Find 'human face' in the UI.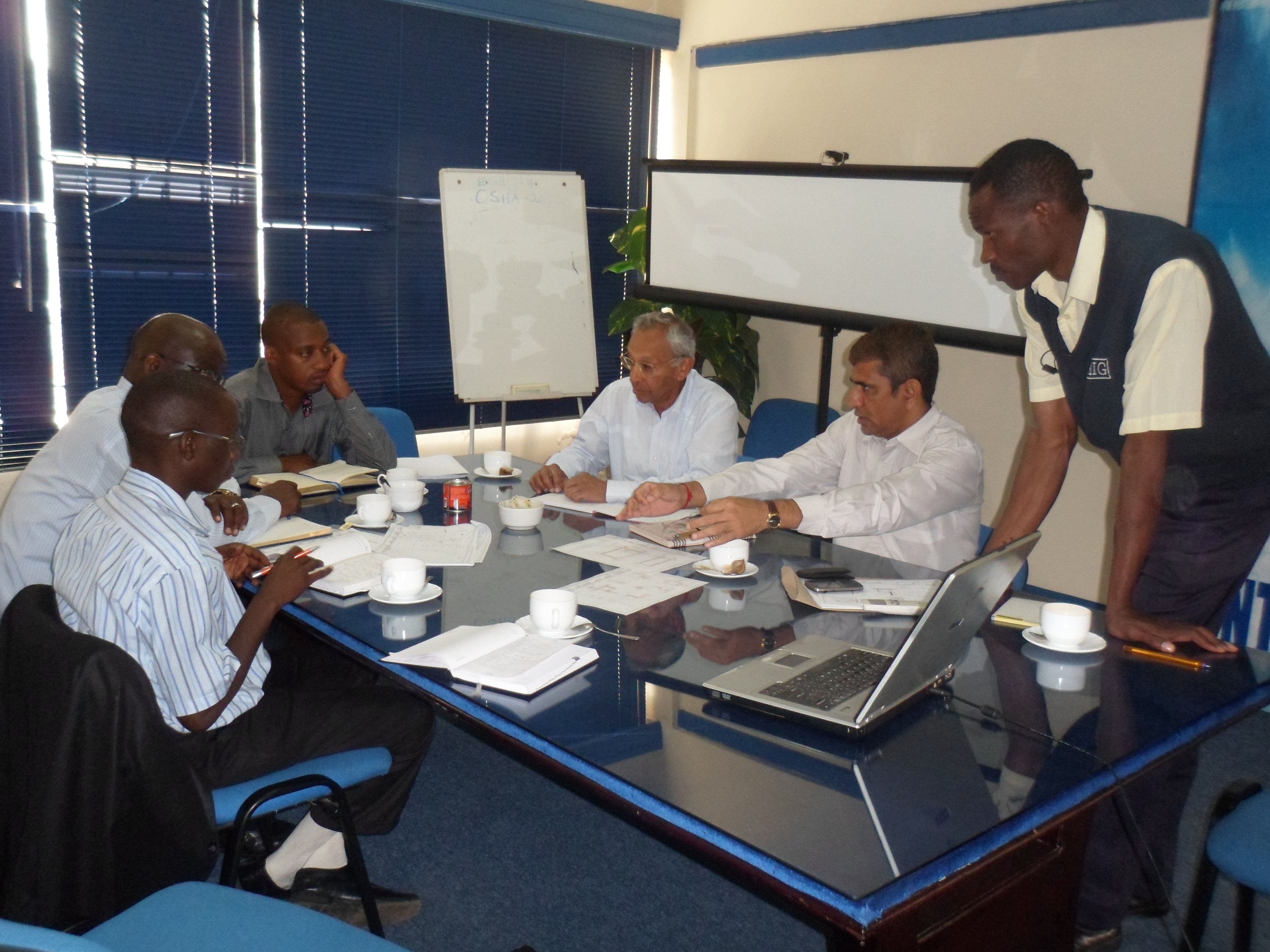
UI element at {"x1": 184, "y1": 98, "x2": 199, "y2": 119}.
